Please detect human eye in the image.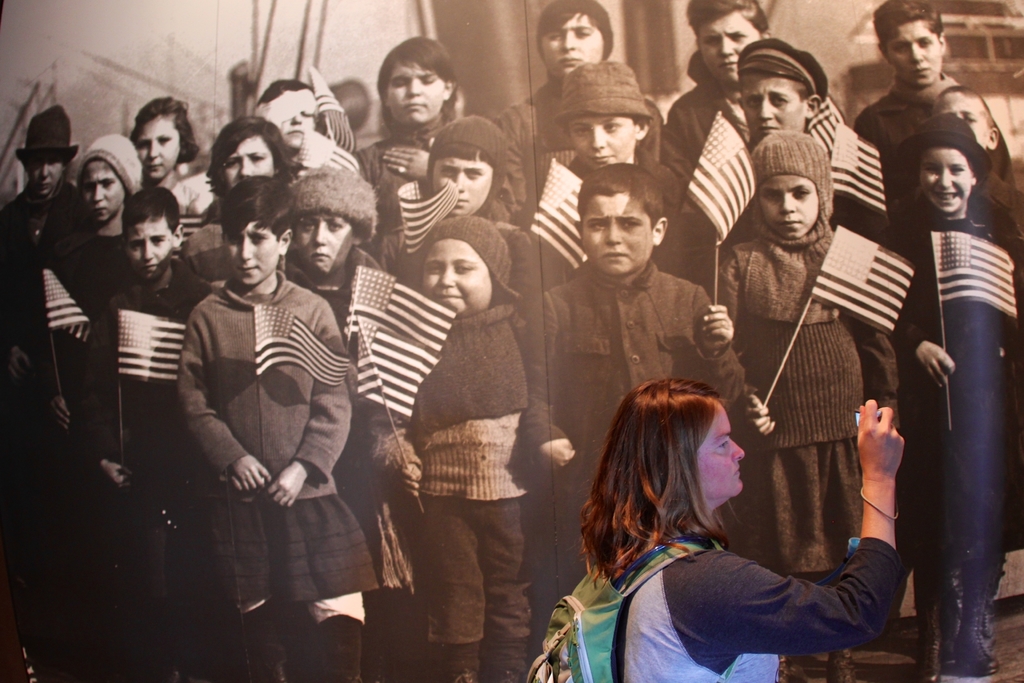
bbox=[431, 264, 441, 274].
